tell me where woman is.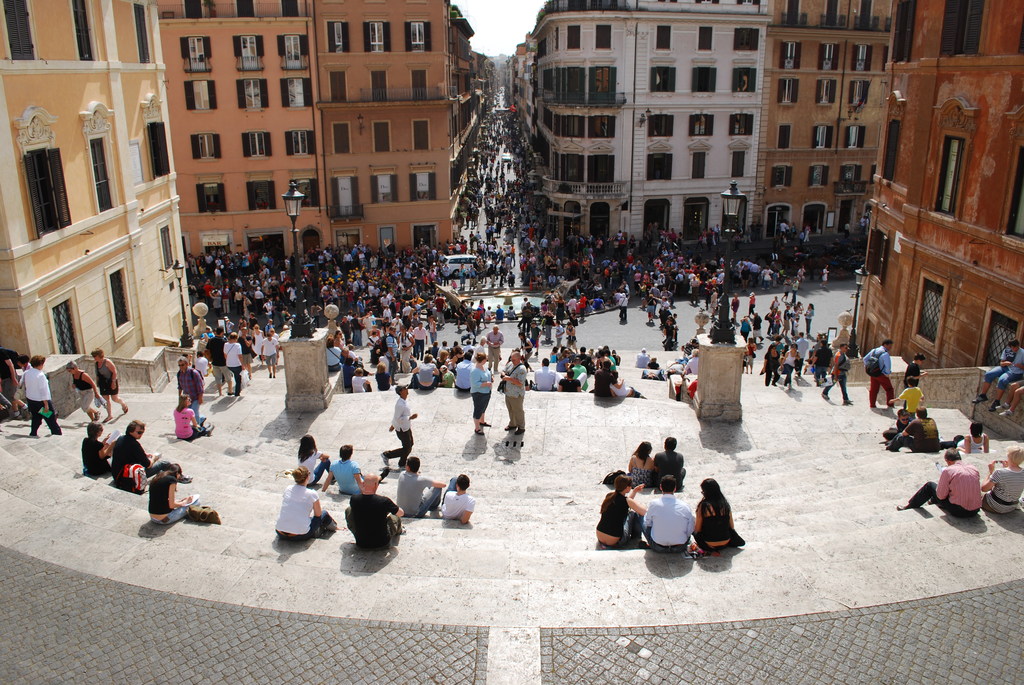
woman is at detection(17, 352, 65, 436).
